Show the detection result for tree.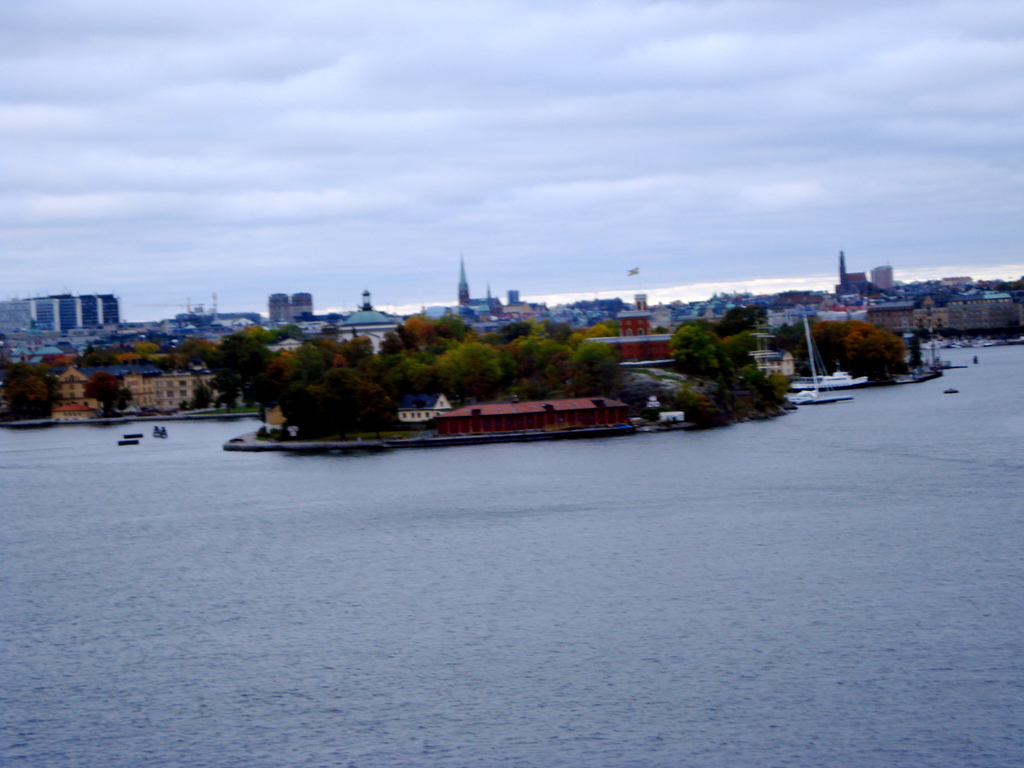
box=[420, 351, 511, 408].
